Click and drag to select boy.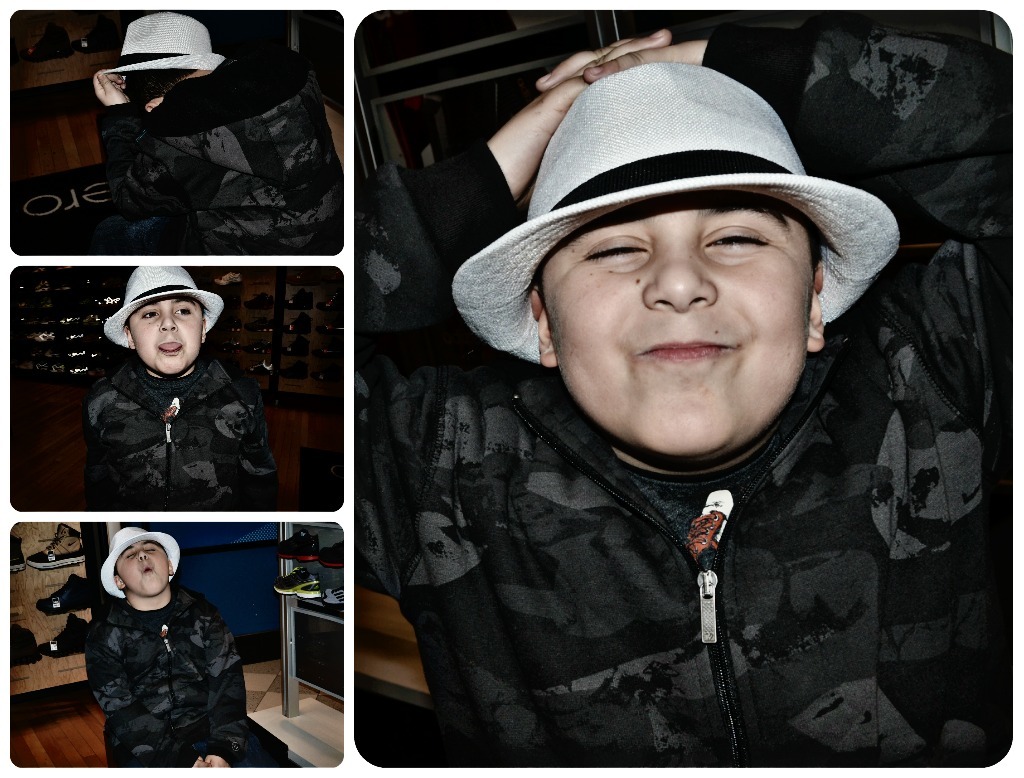
Selection: [x1=94, y1=7, x2=344, y2=254].
